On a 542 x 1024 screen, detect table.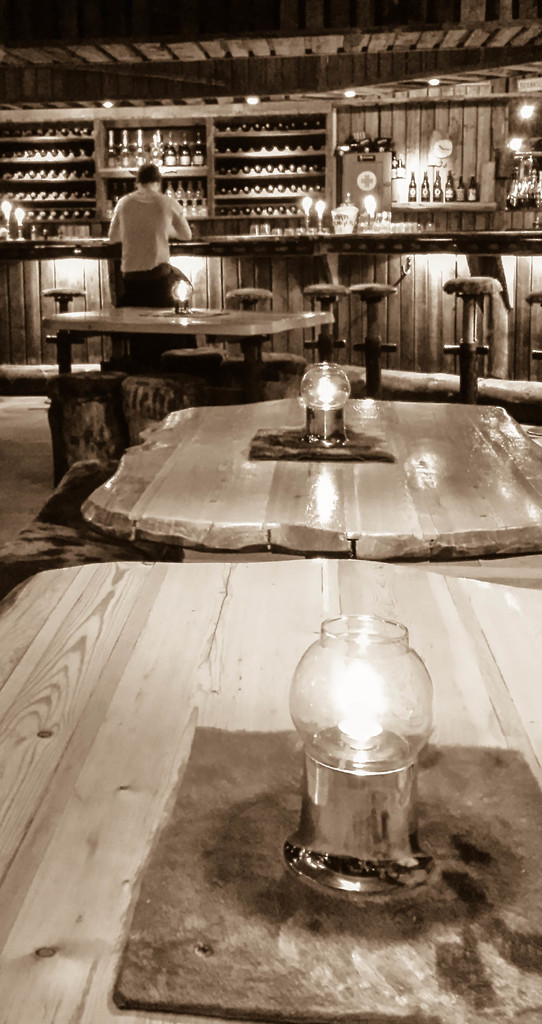
locate(0, 556, 541, 1023).
